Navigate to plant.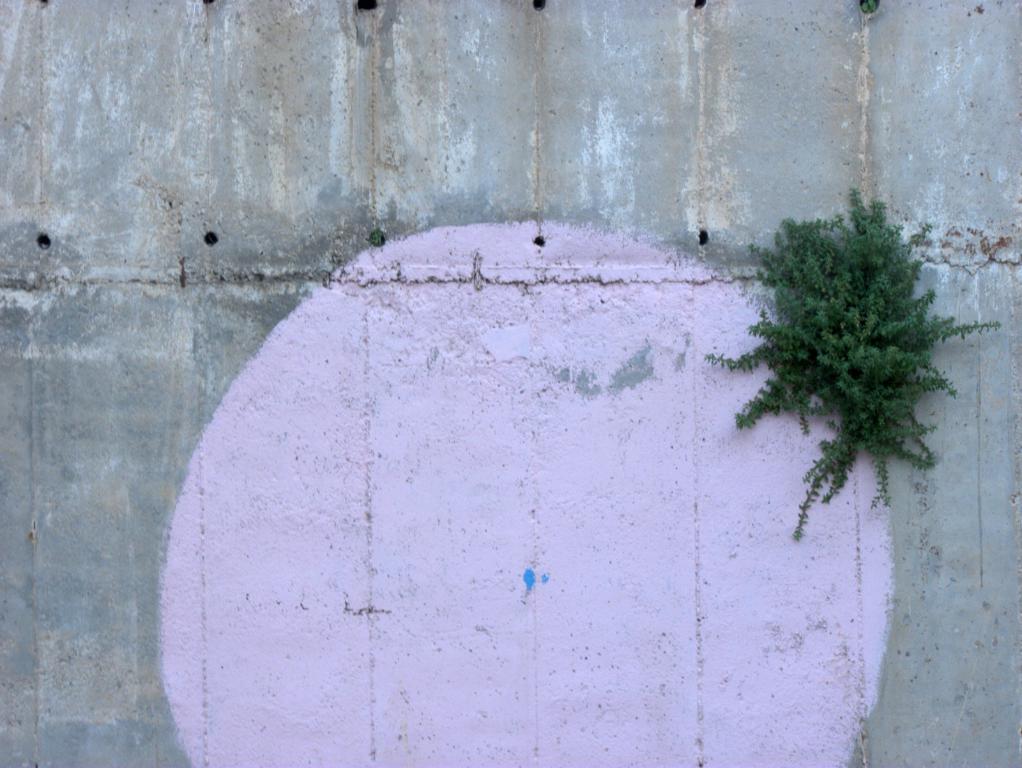
Navigation target: <region>695, 178, 1000, 552</region>.
